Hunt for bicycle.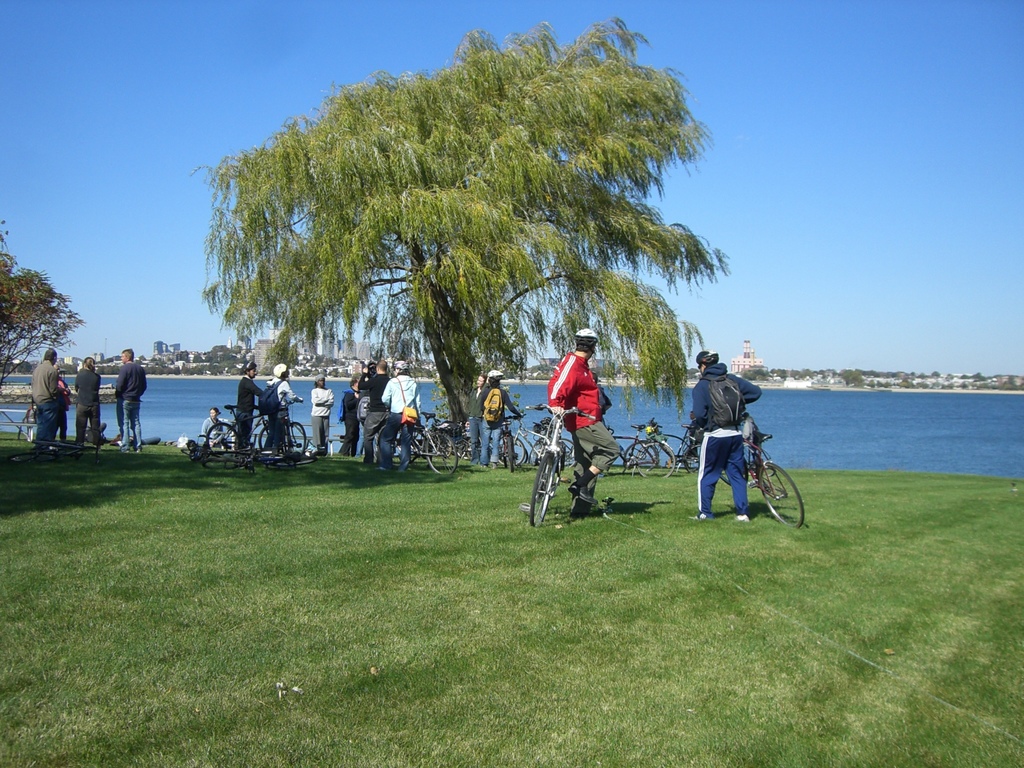
Hunted down at x1=510 y1=395 x2=586 y2=516.
